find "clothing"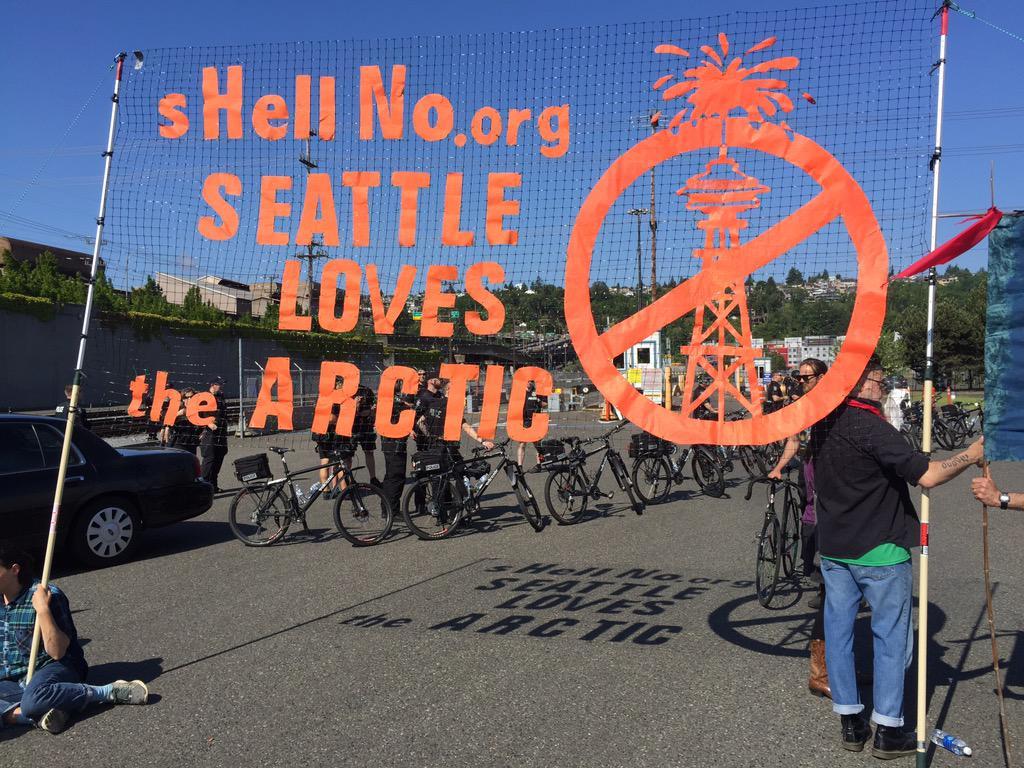
bbox=(197, 396, 236, 478)
